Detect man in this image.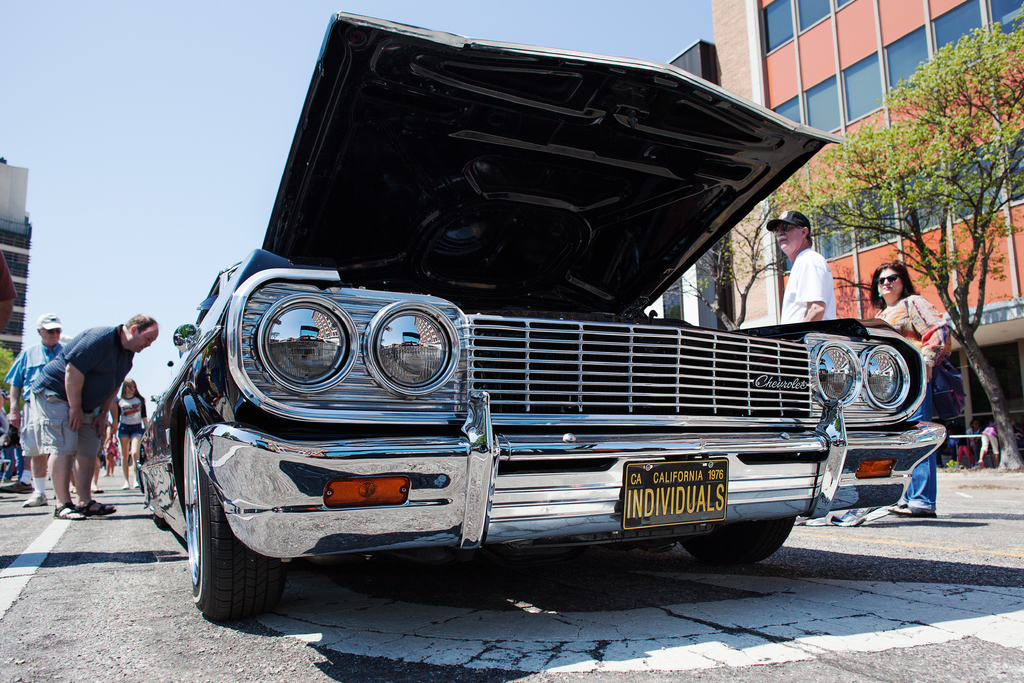
Detection: x1=760, y1=210, x2=884, y2=532.
